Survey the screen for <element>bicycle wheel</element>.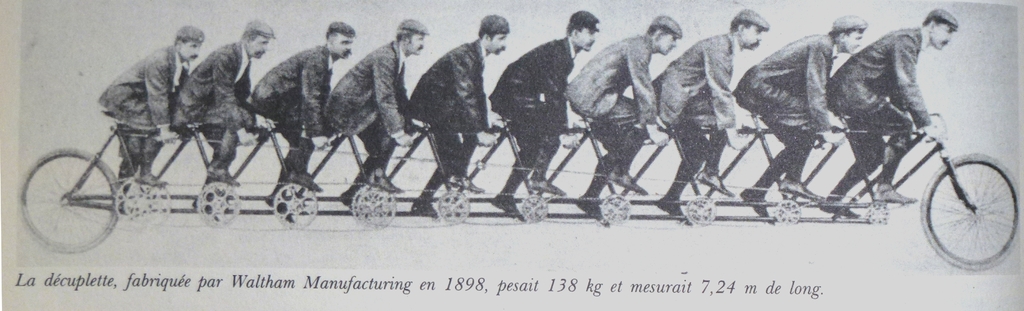
Survey found: BBox(15, 145, 119, 251).
